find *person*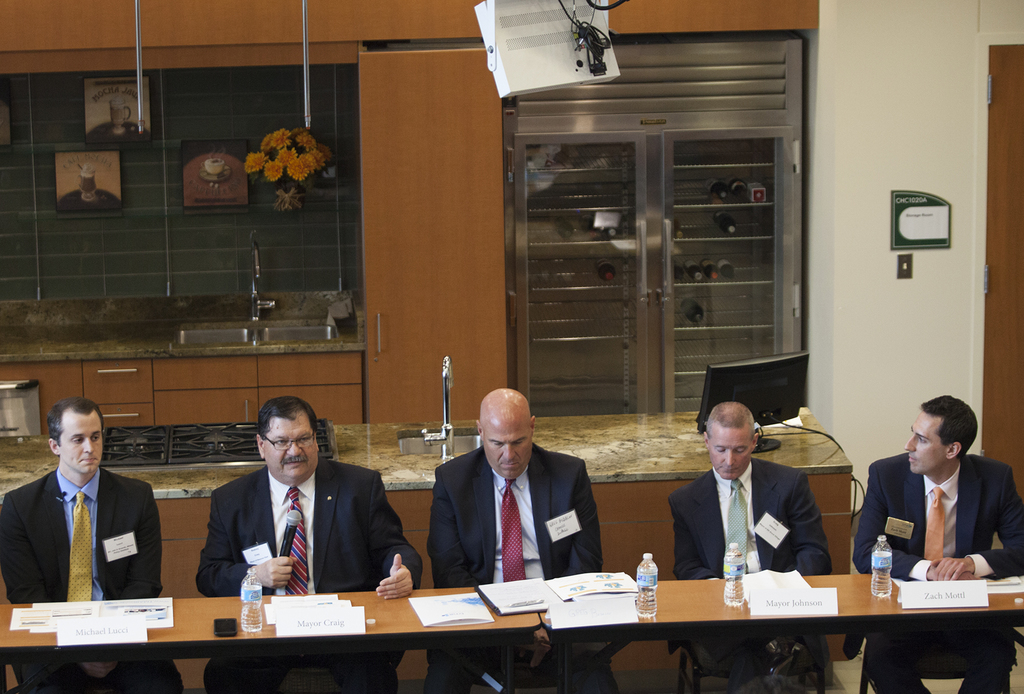
[left=849, top=392, right=1023, bottom=693]
